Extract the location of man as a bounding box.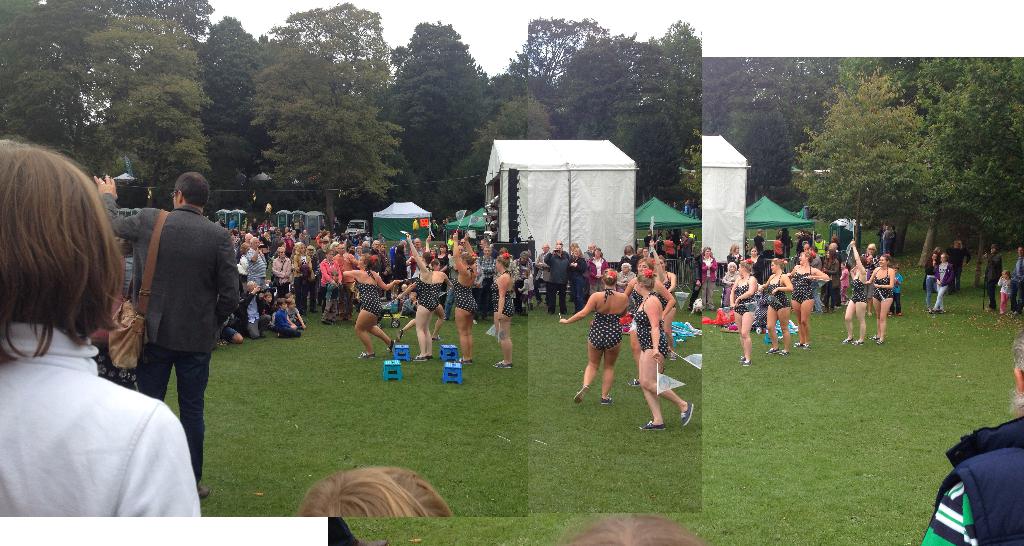
{"x1": 1010, "y1": 246, "x2": 1023, "y2": 317}.
